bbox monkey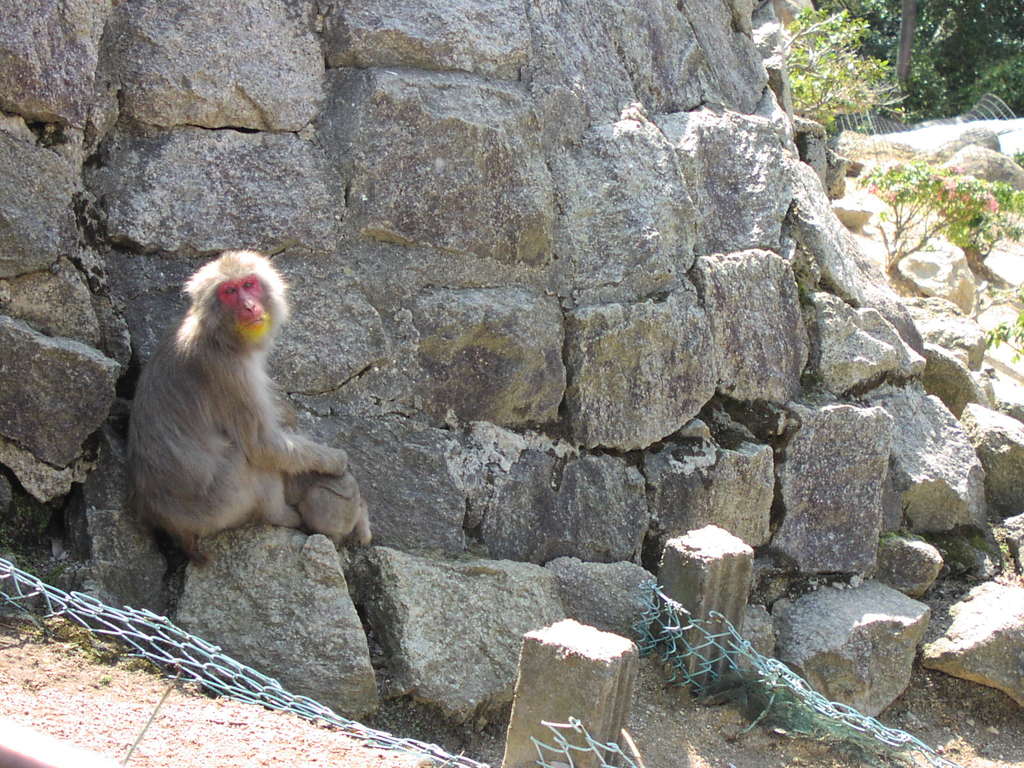
{"x1": 122, "y1": 260, "x2": 359, "y2": 580}
